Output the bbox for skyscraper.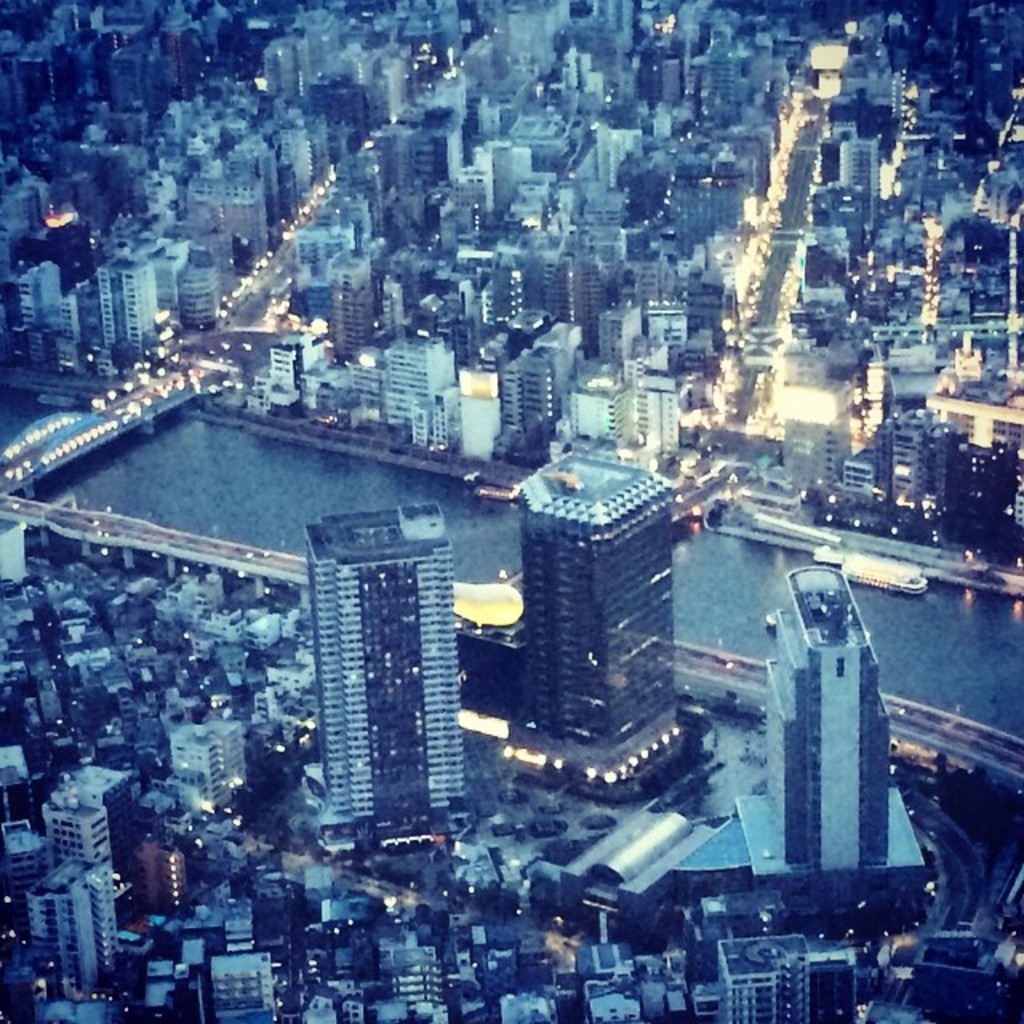
389 336 450 429.
